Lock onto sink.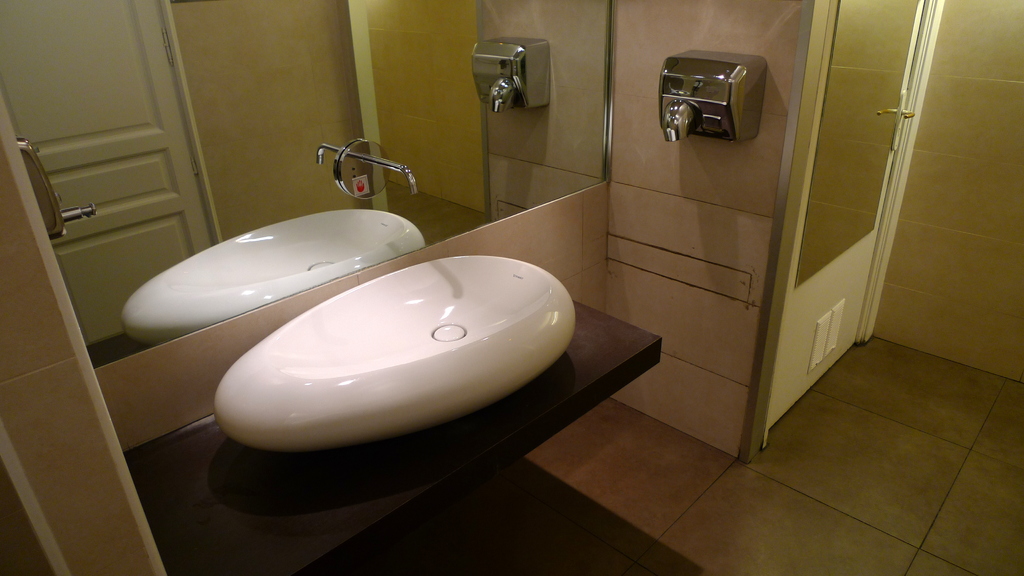
Locked: [182, 189, 576, 461].
